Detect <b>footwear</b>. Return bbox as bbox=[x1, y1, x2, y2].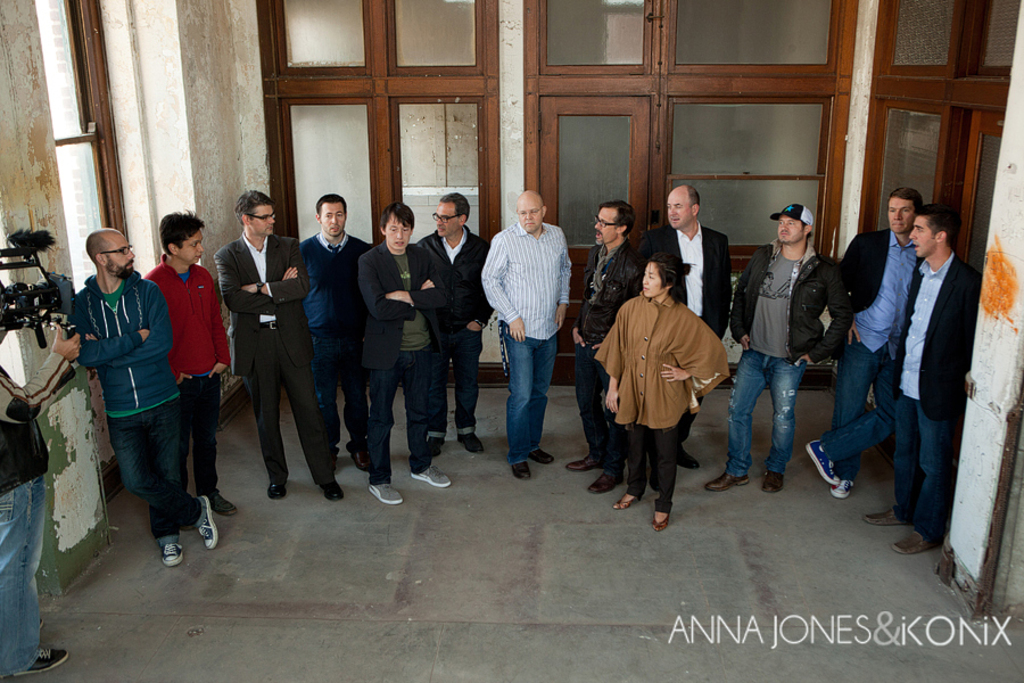
bbox=[562, 452, 612, 469].
